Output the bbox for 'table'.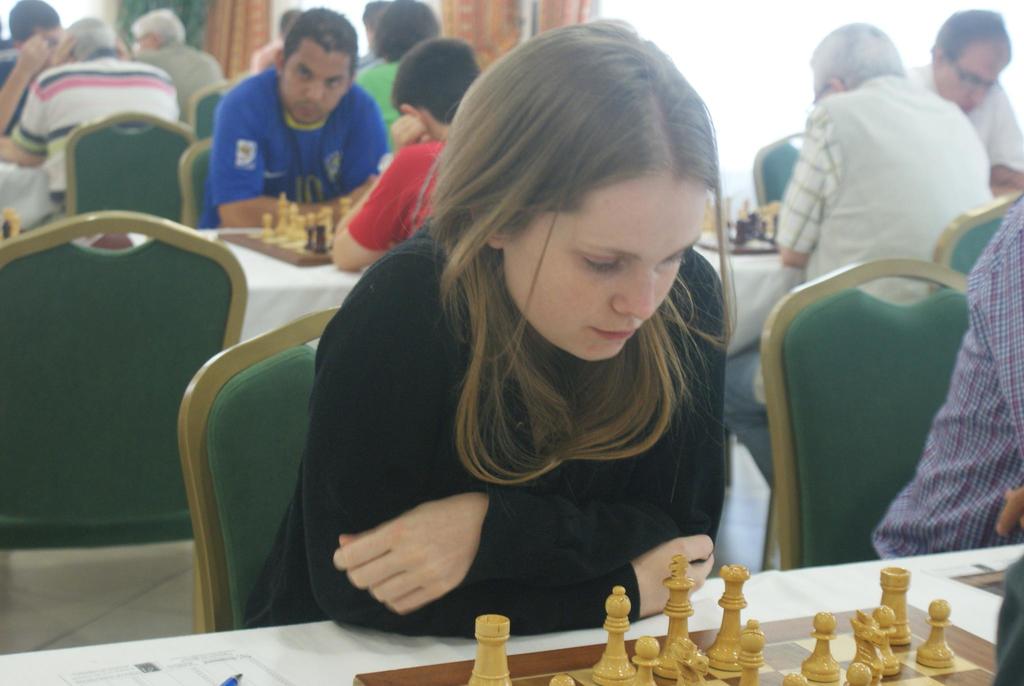
Rect(122, 194, 806, 337).
